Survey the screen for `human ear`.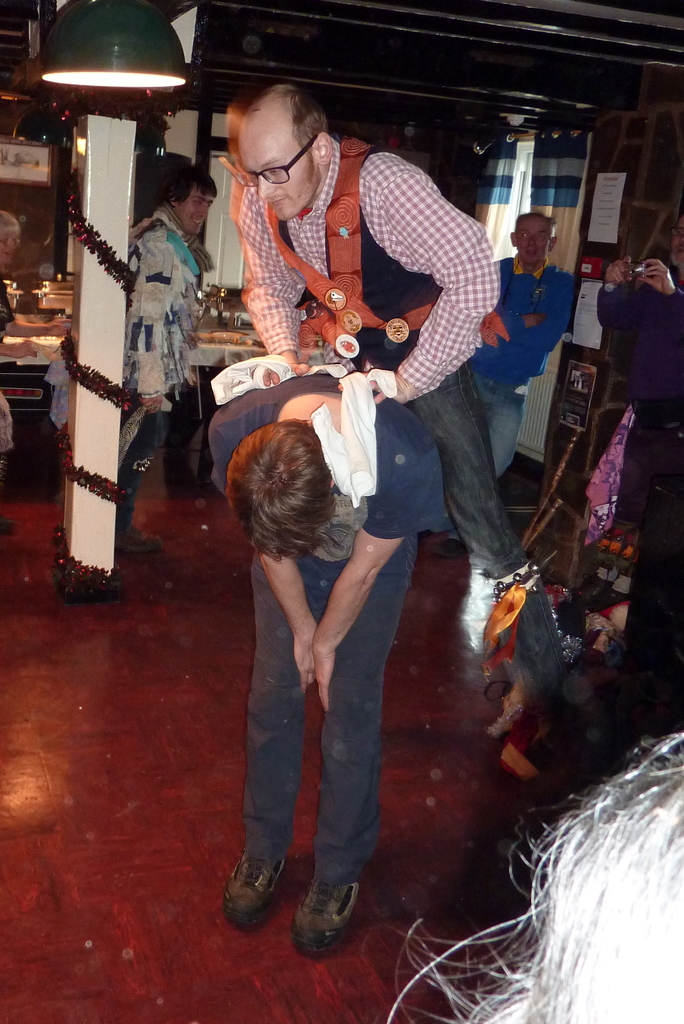
Survey found: 331, 476, 336, 485.
